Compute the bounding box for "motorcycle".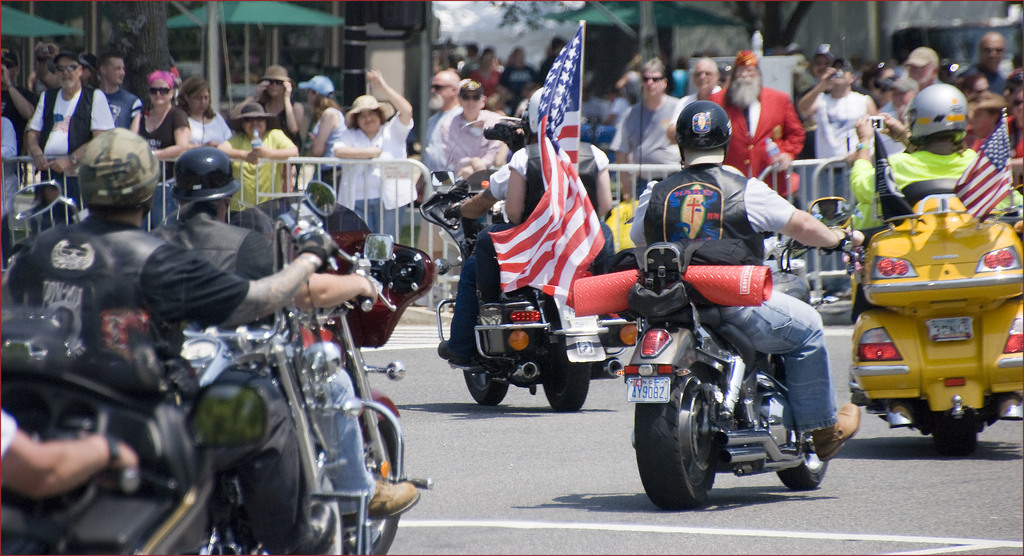
box=[0, 223, 269, 551].
